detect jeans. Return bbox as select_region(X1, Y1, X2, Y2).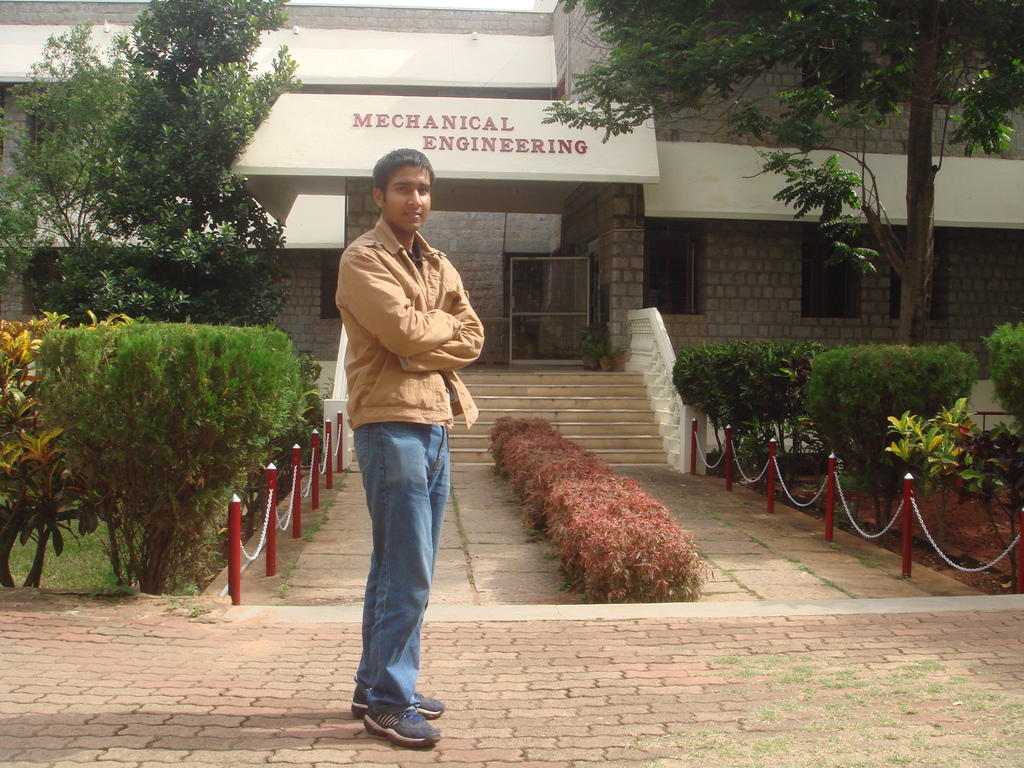
select_region(337, 422, 449, 738).
